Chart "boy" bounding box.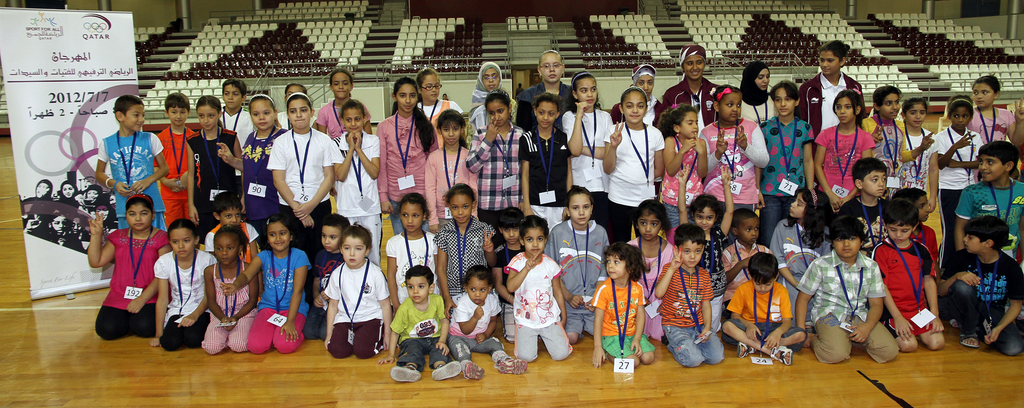
Charted: x1=220, y1=78, x2=253, y2=152.
